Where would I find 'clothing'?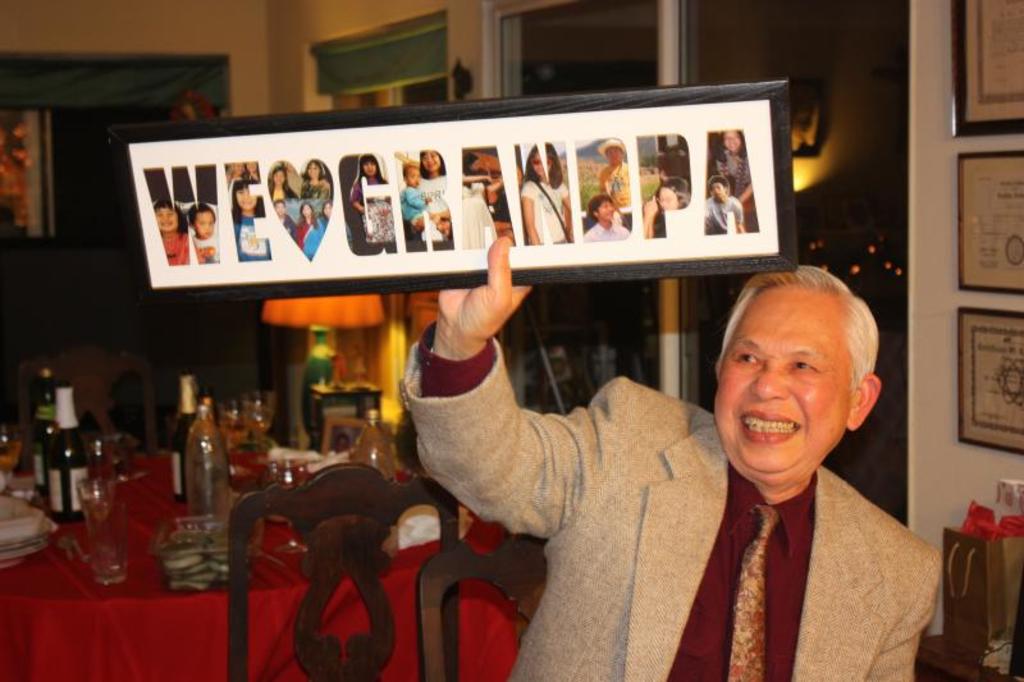
At (left=385, top=343, right=938, bottom=681).
